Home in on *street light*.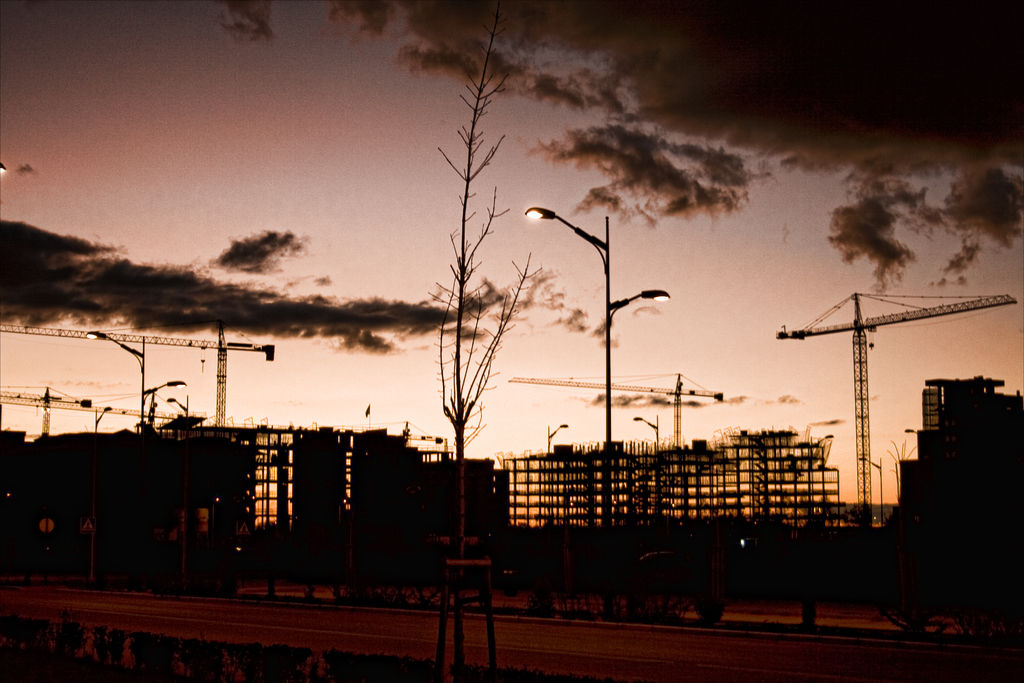
Homed in at x1=90, y1=403, x2=122, y2=443.
